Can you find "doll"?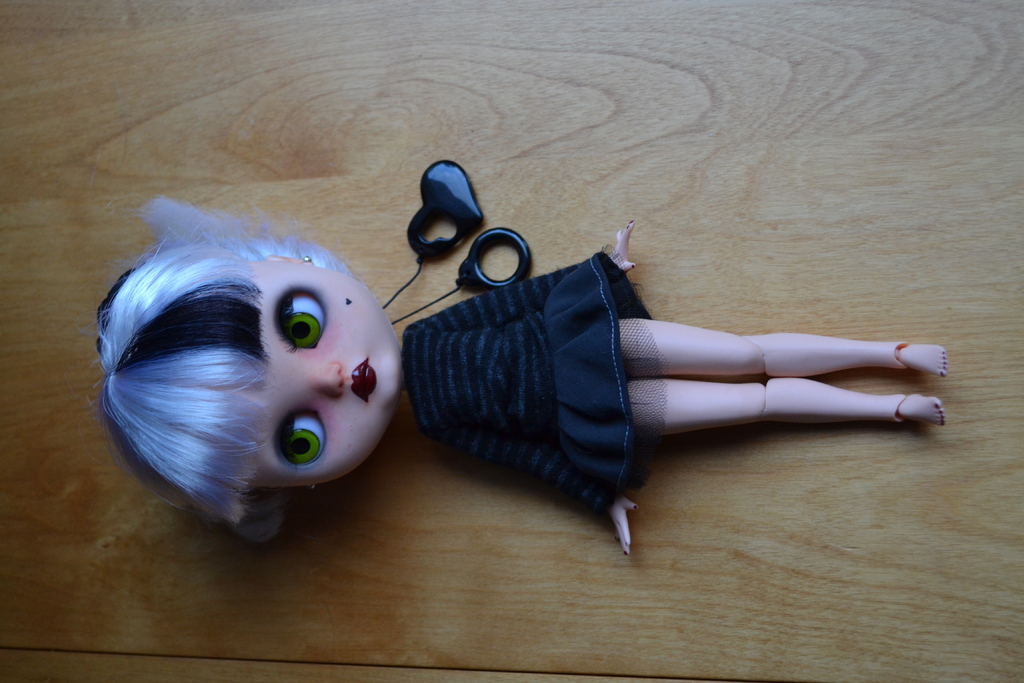
Yes, bounding box: [100, 150, 904, 552].
